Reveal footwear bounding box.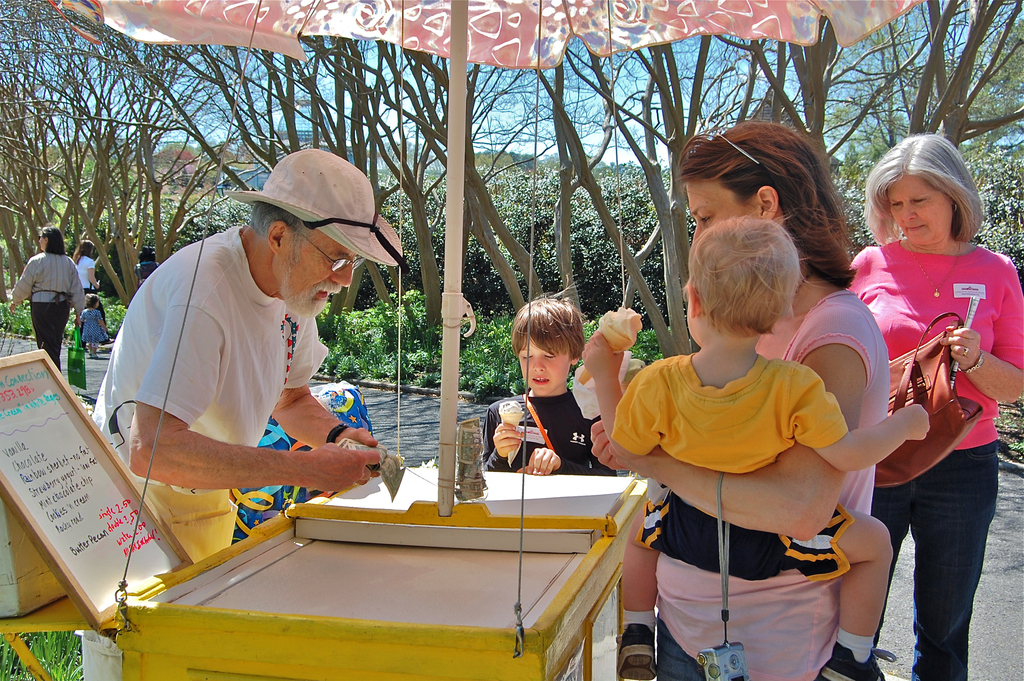
Revealed: x1=88, y1=350, x2=100, y2=357.
